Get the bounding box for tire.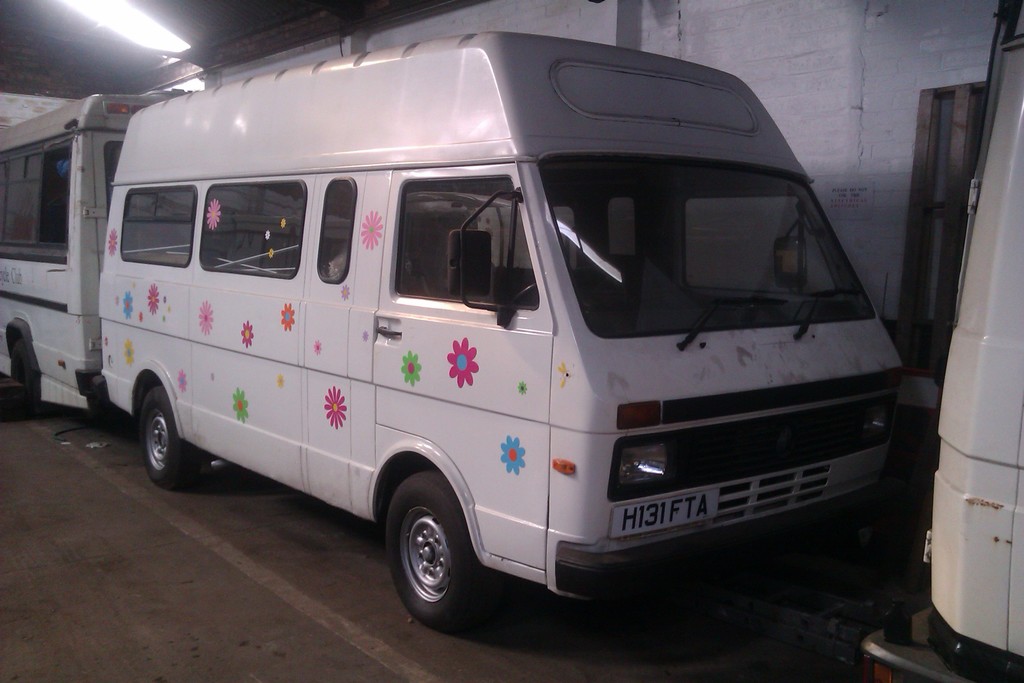
pyautogui.locateOnScreen(386, 465, 486, 630).
